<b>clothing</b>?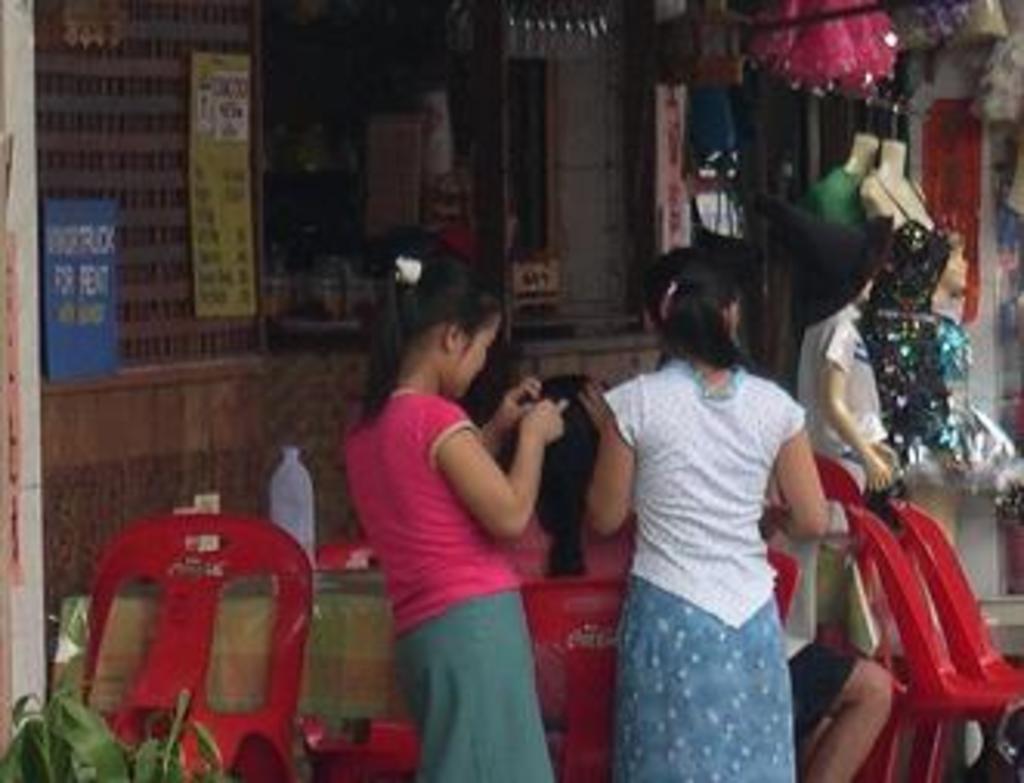
bbox=[678, 68, 742, 232]
